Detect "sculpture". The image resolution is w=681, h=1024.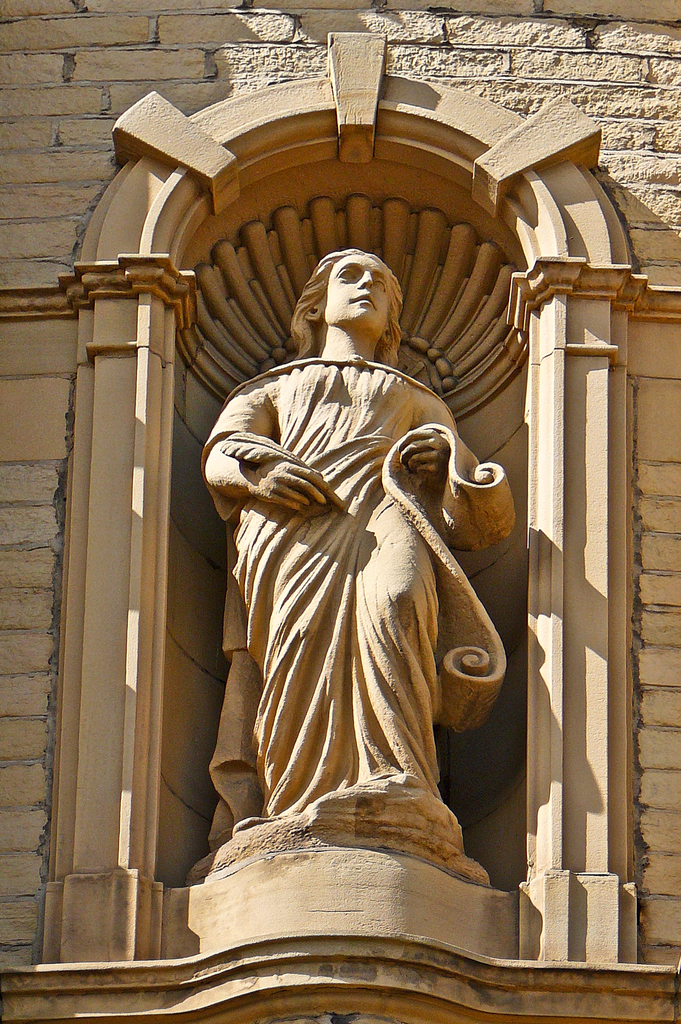
box=[176, 220, 537, 976].
